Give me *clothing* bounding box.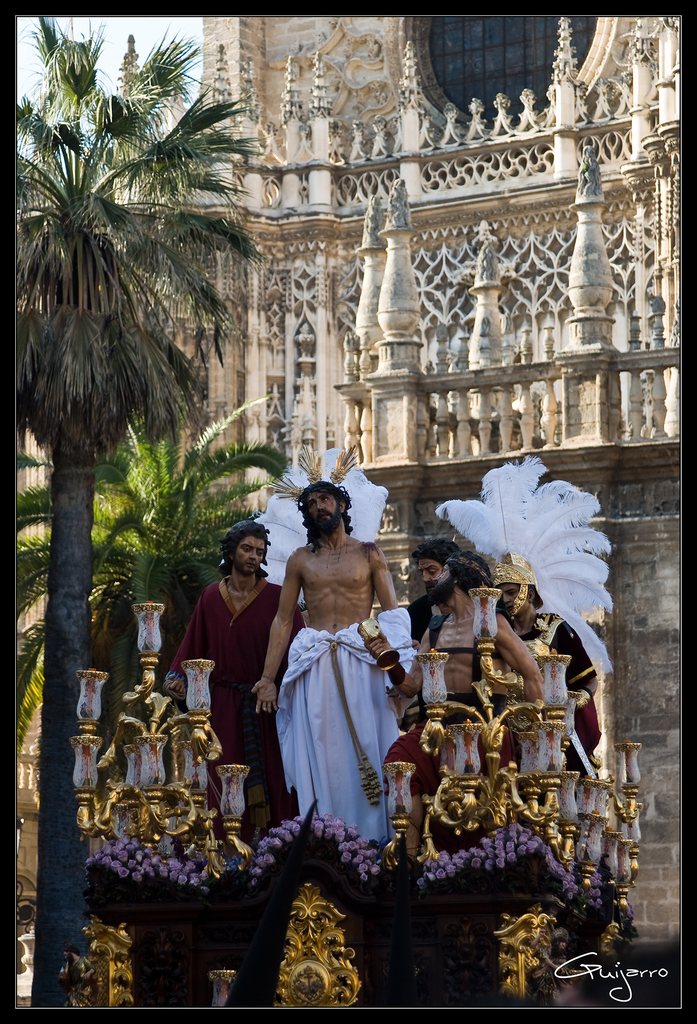
[163,574,306,851].
